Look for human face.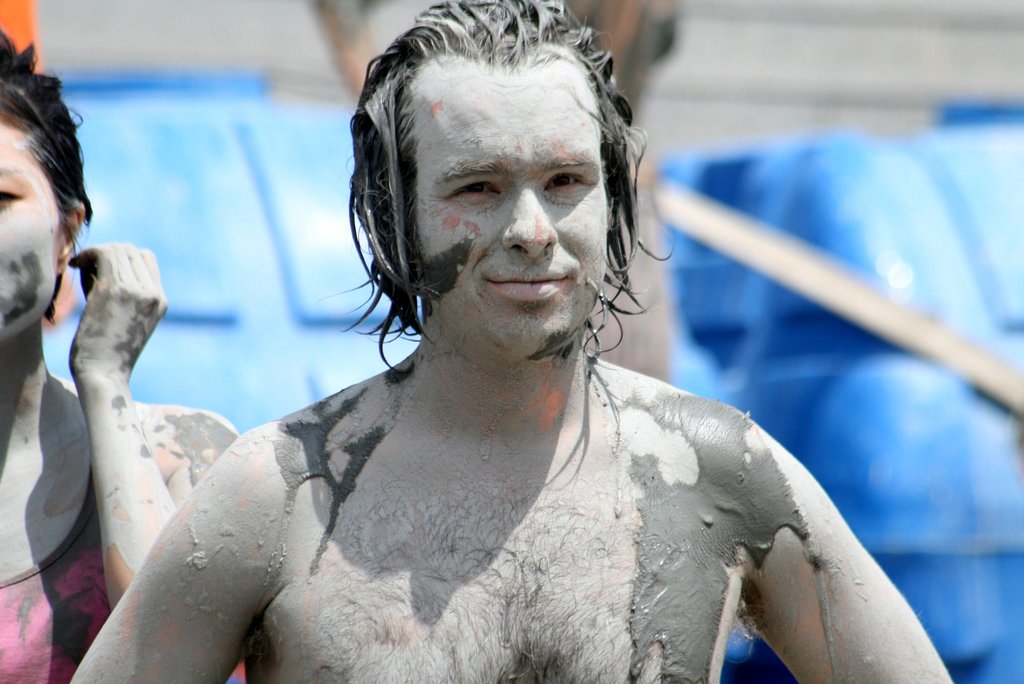
Found: BBox(0, 113, 63, 343).
